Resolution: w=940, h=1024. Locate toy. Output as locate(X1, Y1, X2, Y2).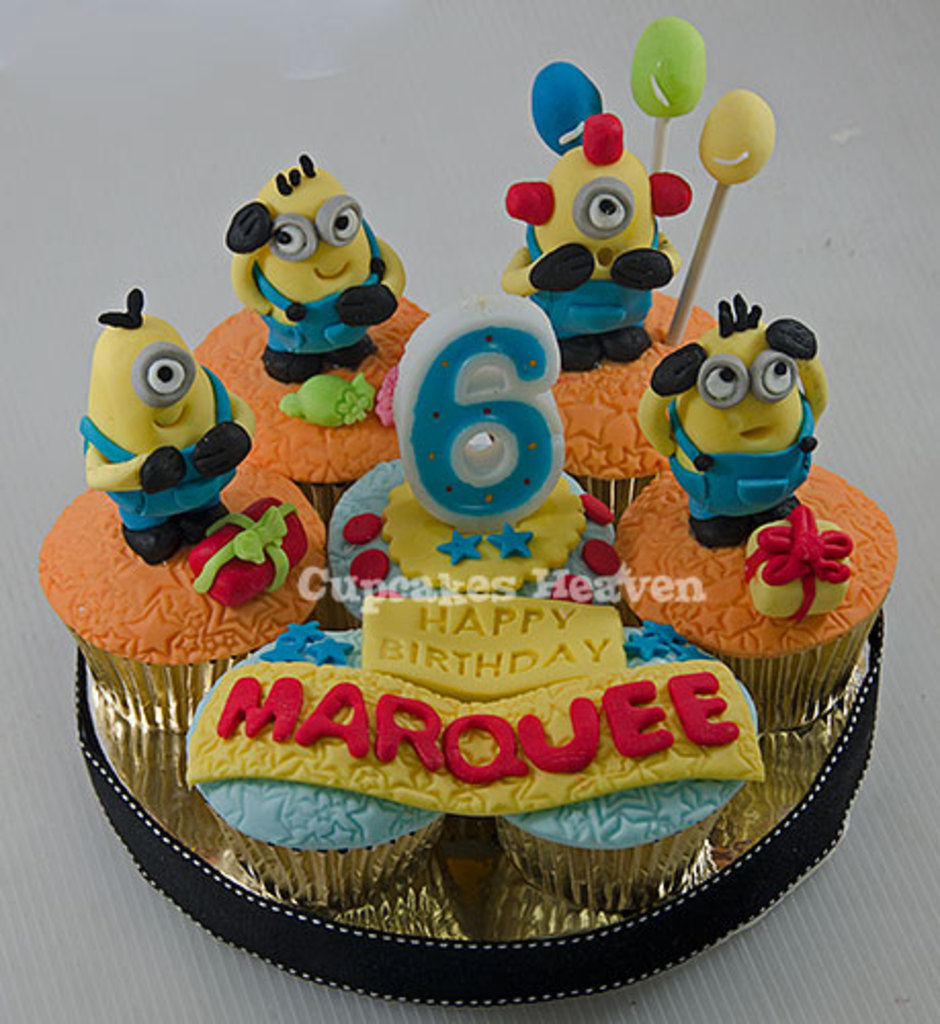
locate(649, 72, 774, 367).
